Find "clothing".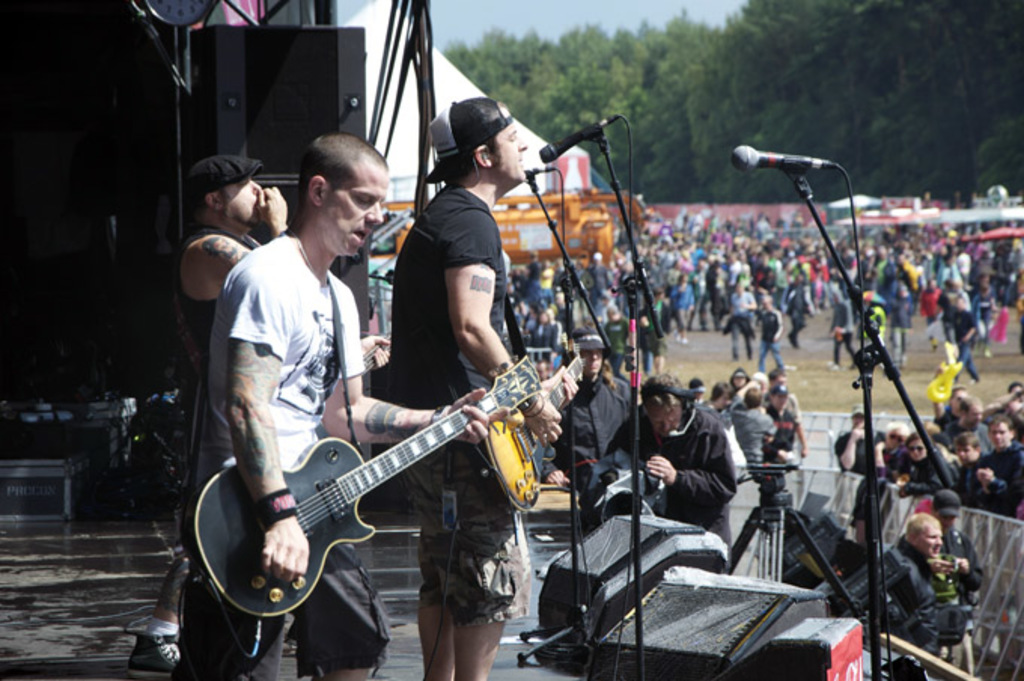
<bbox>983, 432, 1022, 511</bbox>.
